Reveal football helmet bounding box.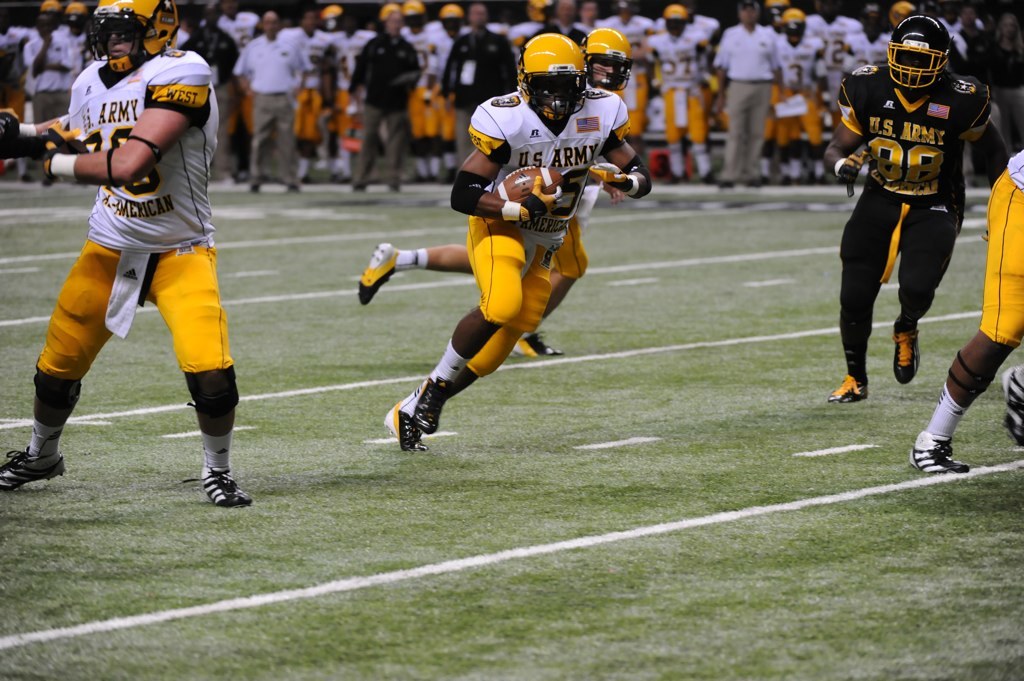
Revealed: 579:26:636:94.
